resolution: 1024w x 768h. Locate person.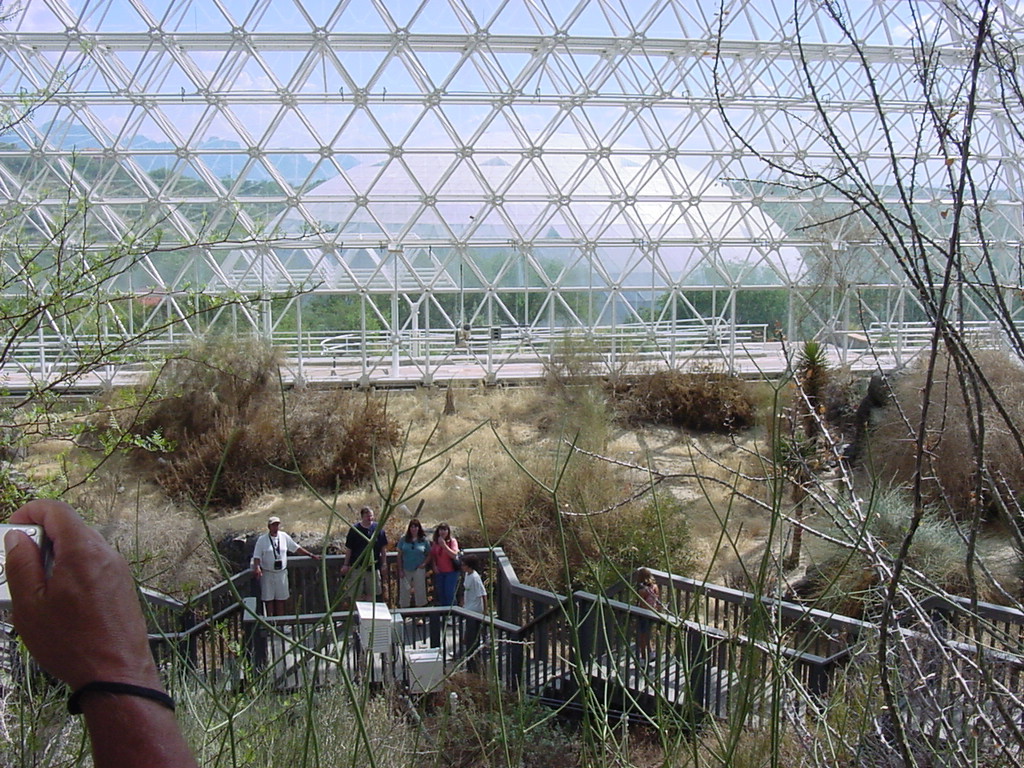
box(389, 515, 427, 617).
